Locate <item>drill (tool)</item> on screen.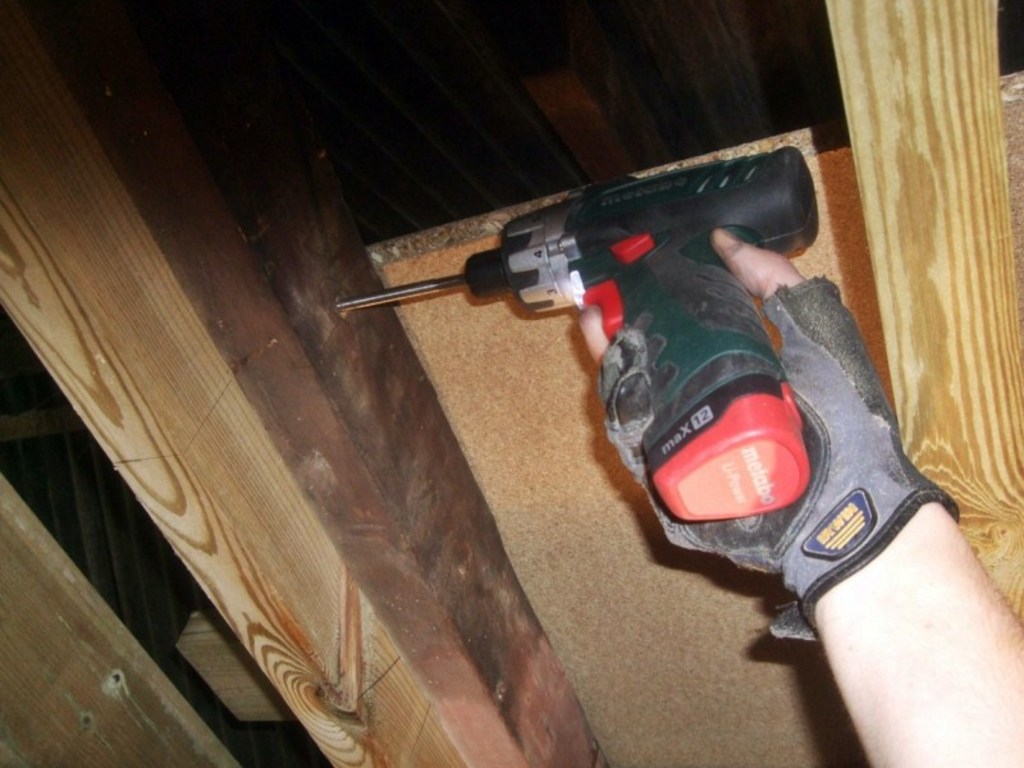
On screen at bbox=[314, 136, 819, 522].
